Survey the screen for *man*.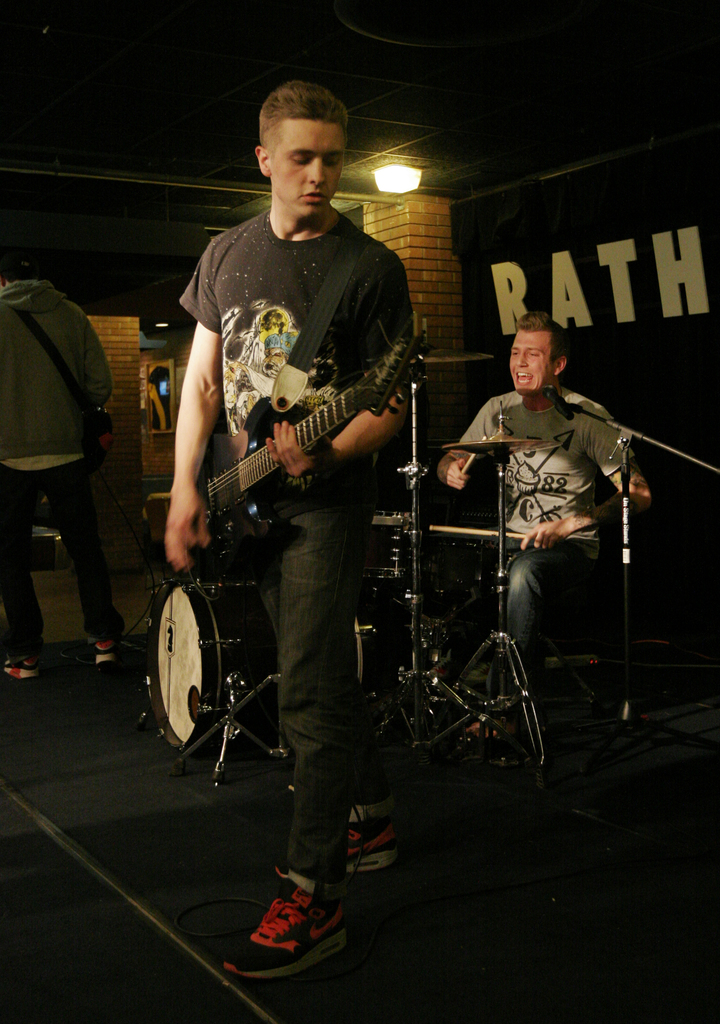
Survey found: region(0, 260, 126, 683).
